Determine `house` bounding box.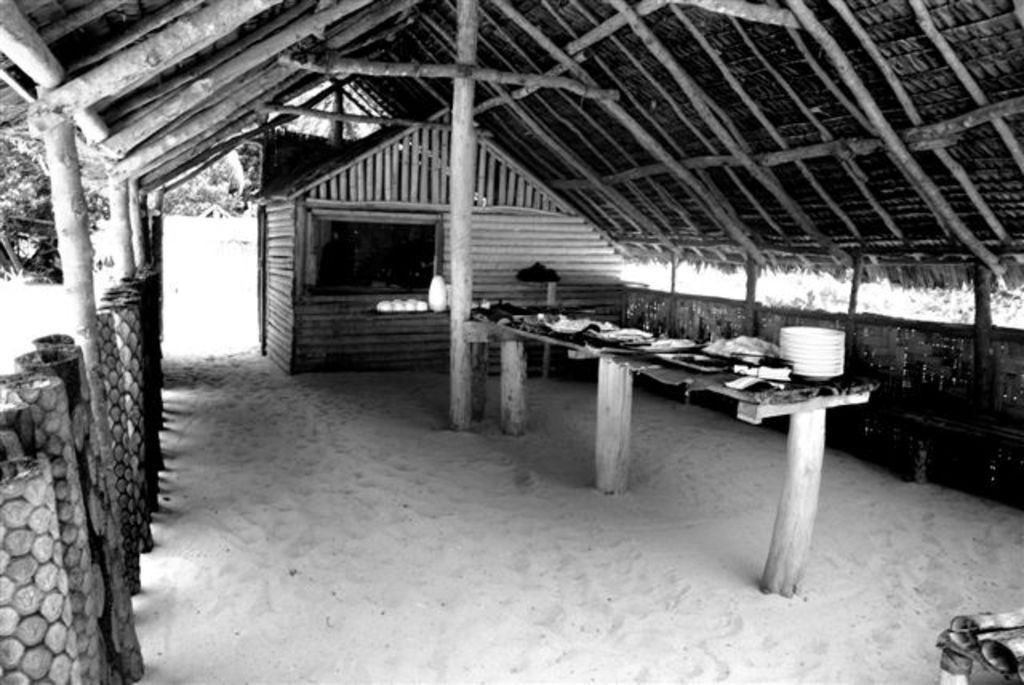
Determined: <region>78, 10, 957, 563</region>.
